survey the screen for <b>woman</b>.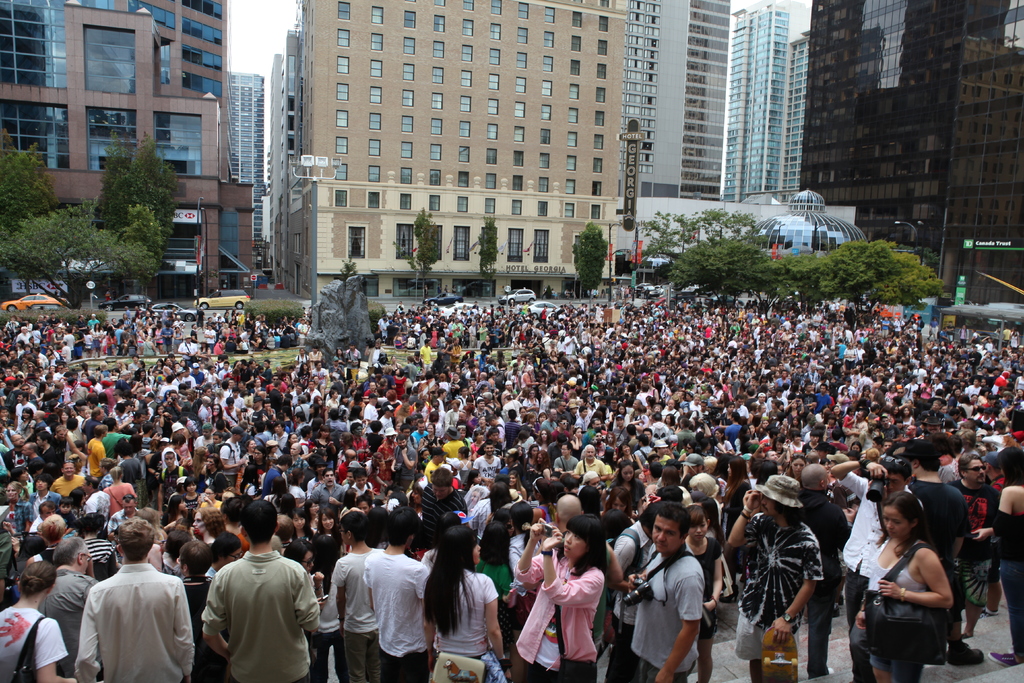
Survey found: detection(516, 407, 528, 425).
